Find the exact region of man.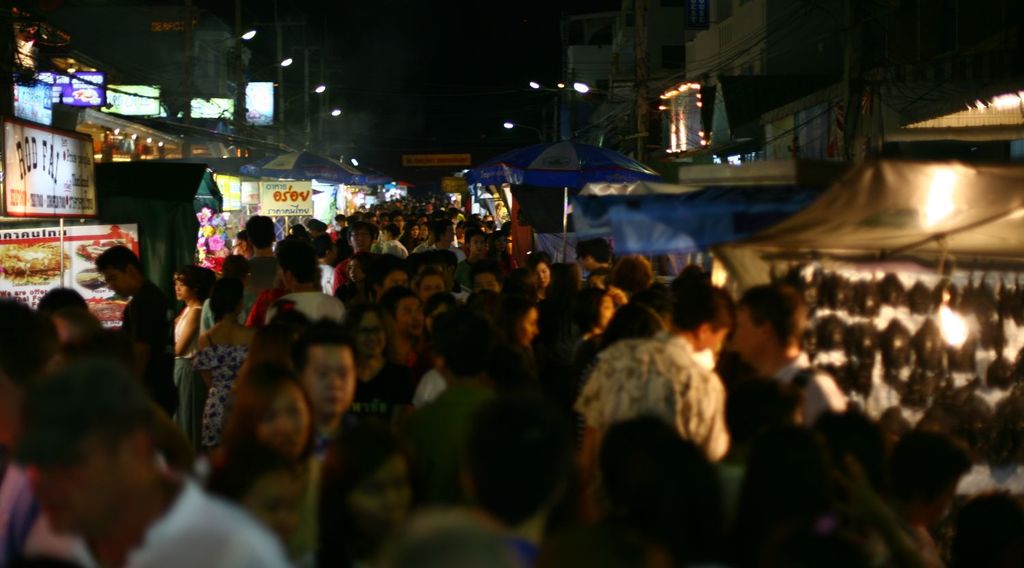
Exact region: (568,293,730,457).
